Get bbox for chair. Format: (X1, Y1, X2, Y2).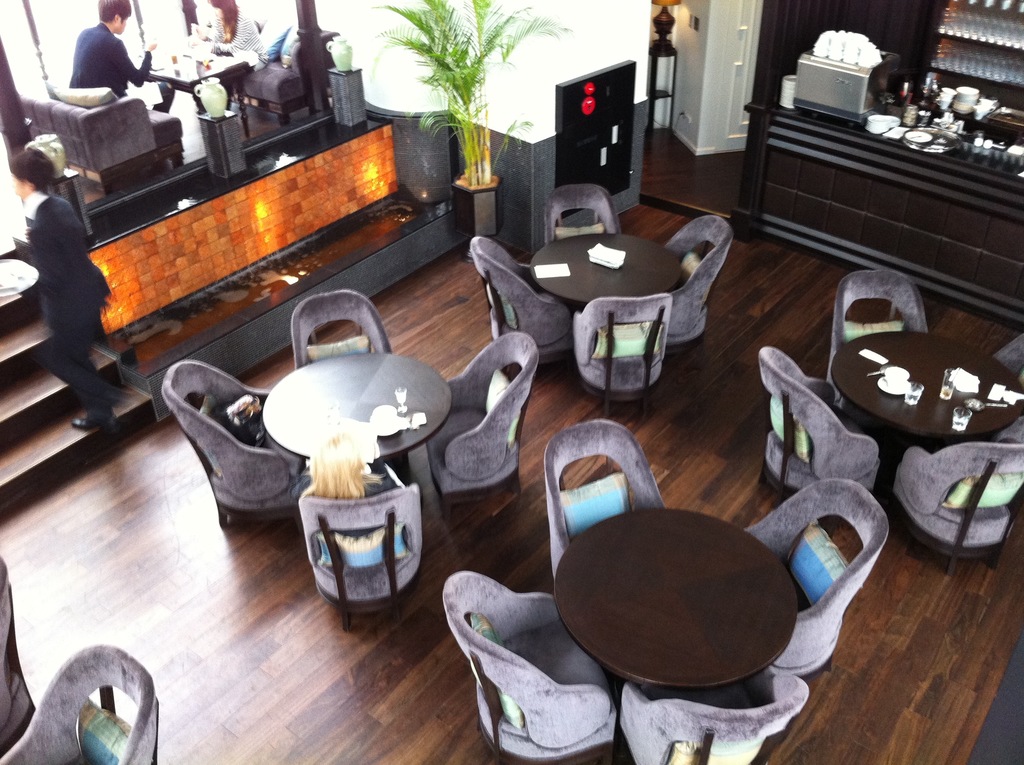
(441, 569, 616, 764).
